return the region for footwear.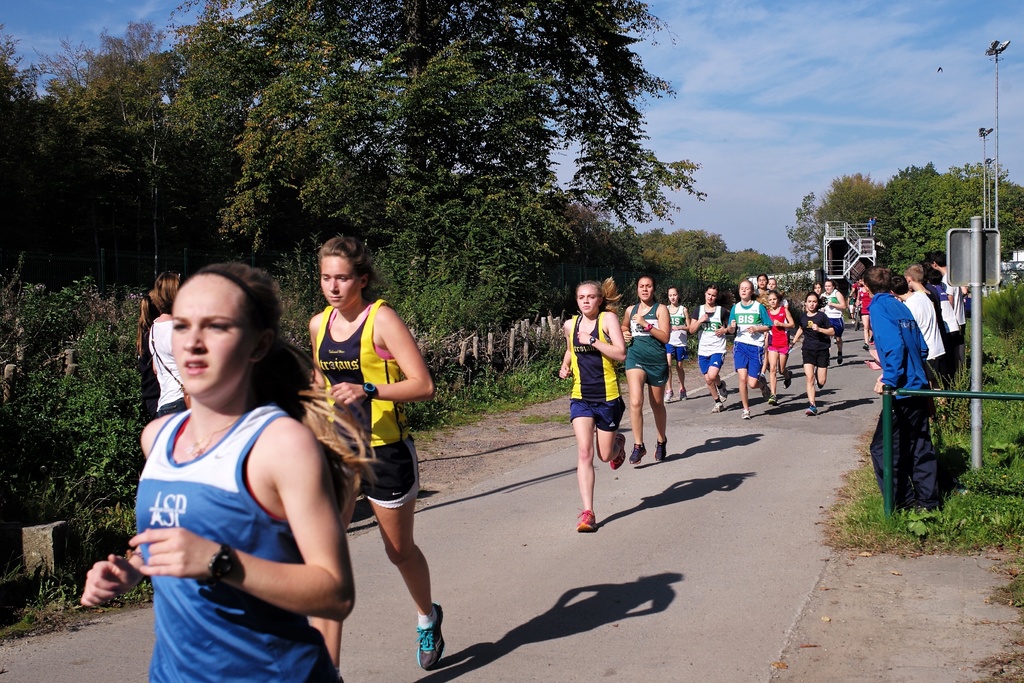
left=782, top=372, right=791, bottom=389.
